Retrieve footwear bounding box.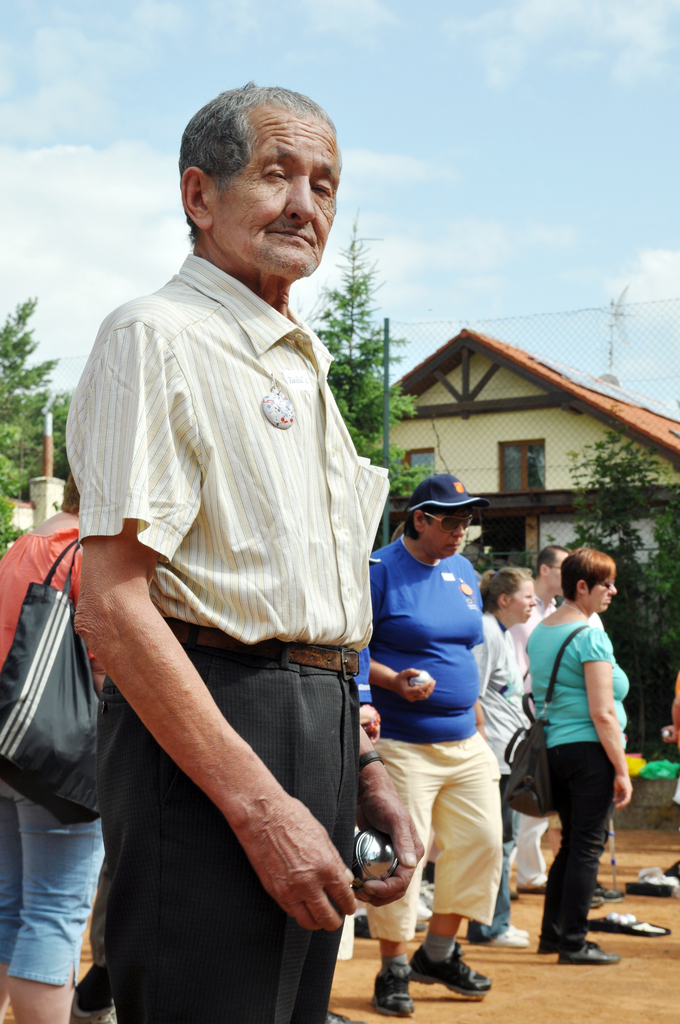
Bounding box: bbox=[503, 888, 519, 906].
